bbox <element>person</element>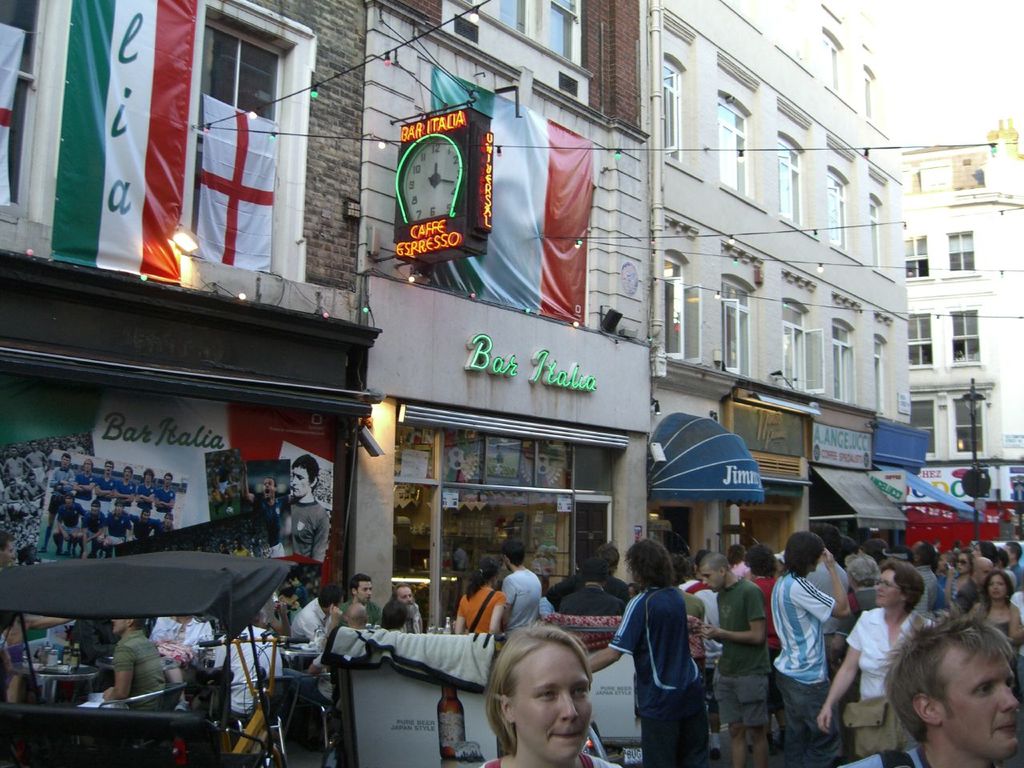
bbox(377, 599, 407, 635)
